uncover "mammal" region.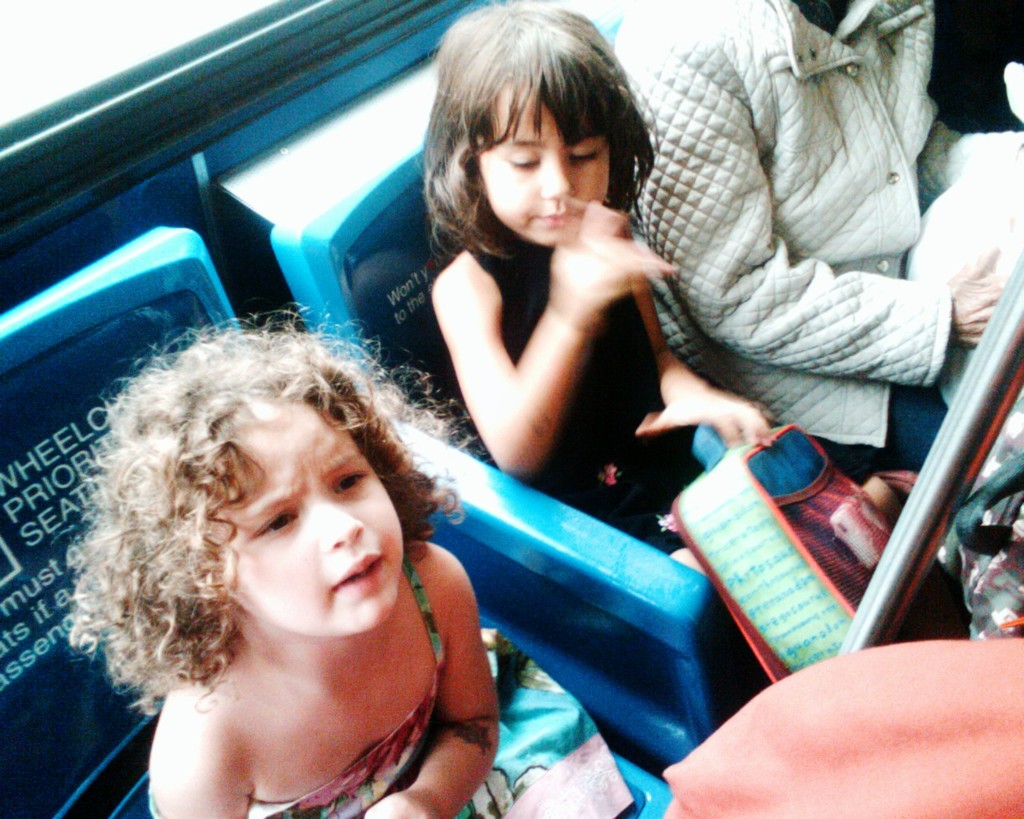
Uncovered: [x1=608, y1=0, x2=1008, y2=465].
